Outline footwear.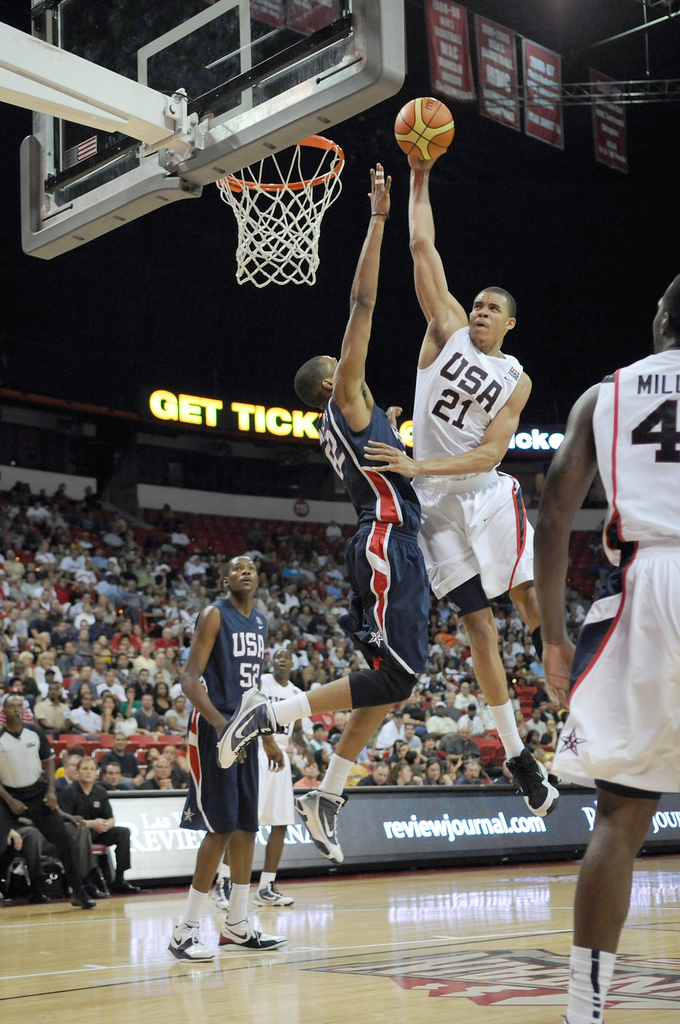
Outline: (254,876,292,913).
